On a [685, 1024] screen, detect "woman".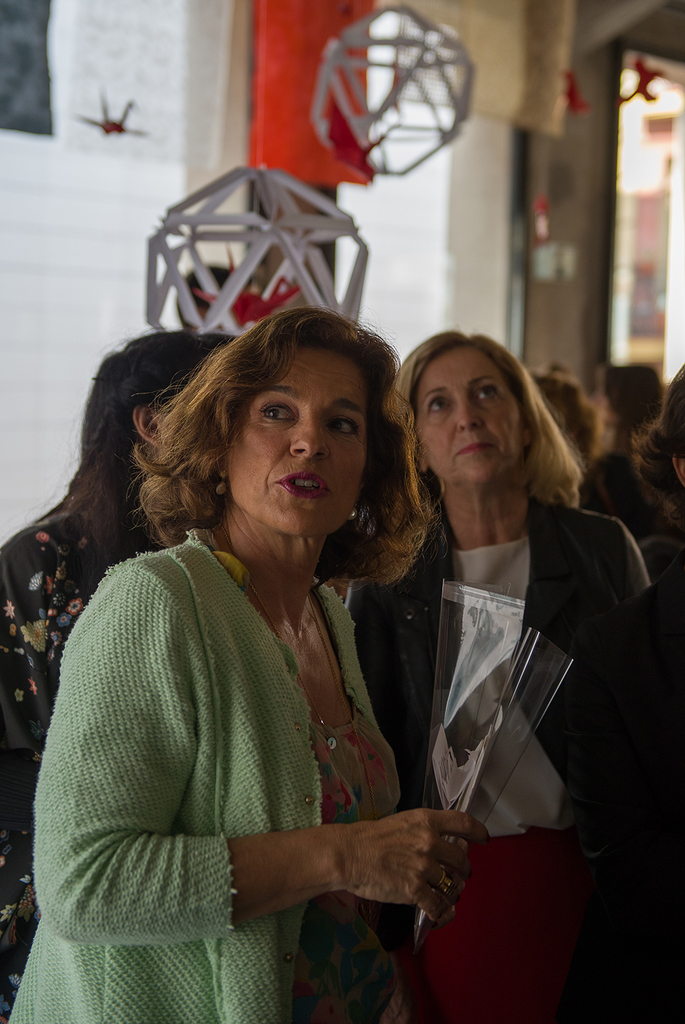
crop(0, 331, 238, 1023).
